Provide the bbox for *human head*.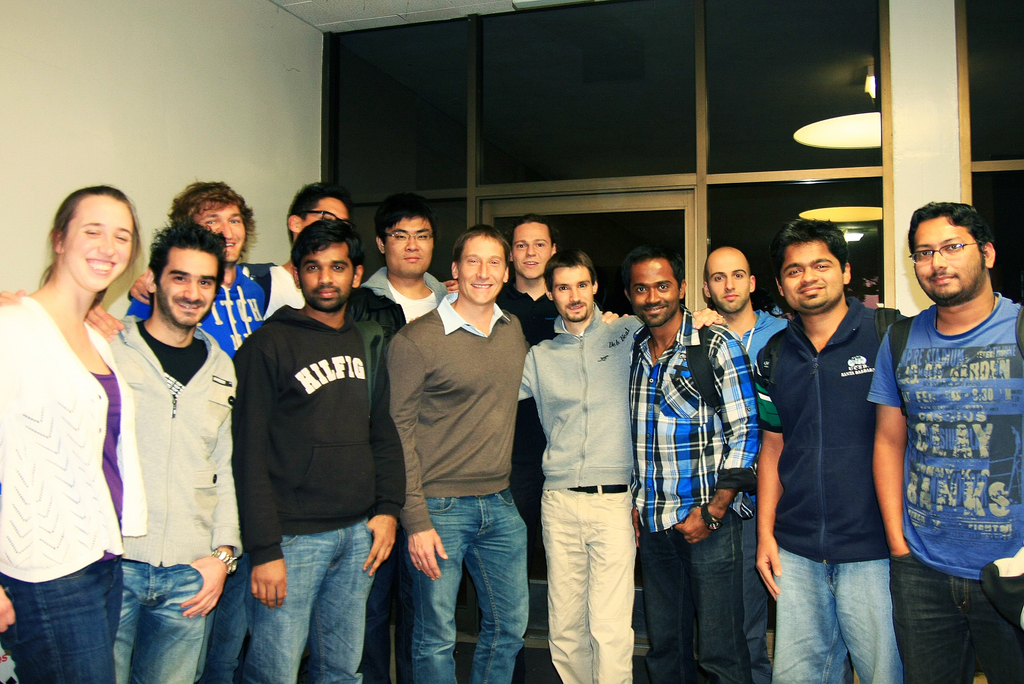
{"left": 703, "top": 247, "right": 758, "bottom": 311}.
